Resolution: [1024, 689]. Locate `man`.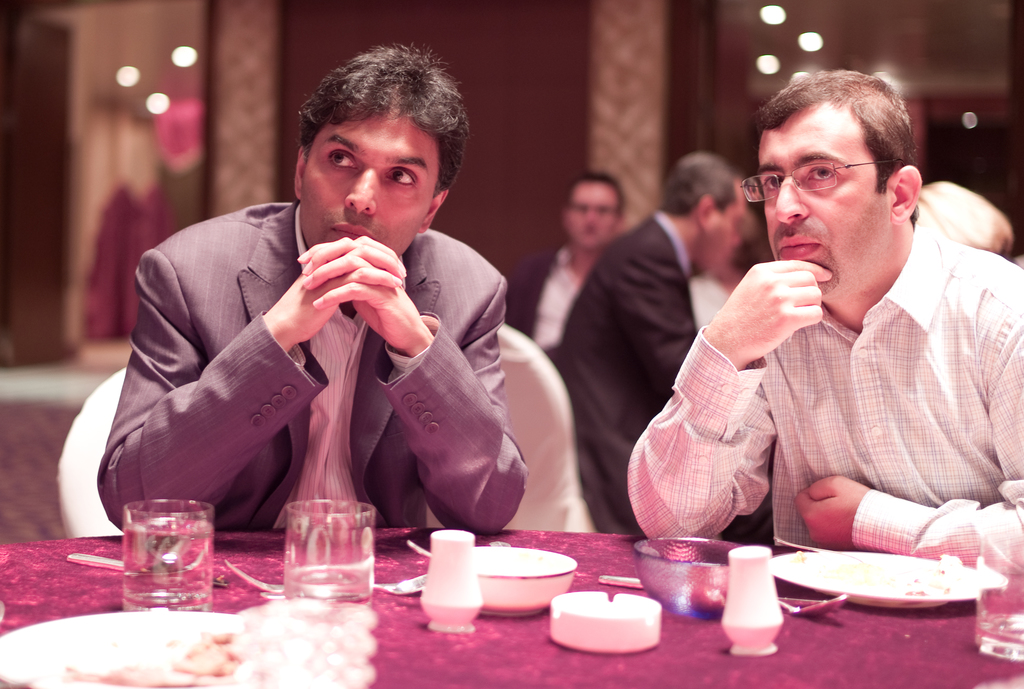
(left=96, top=38, right=524, bottom=540).
